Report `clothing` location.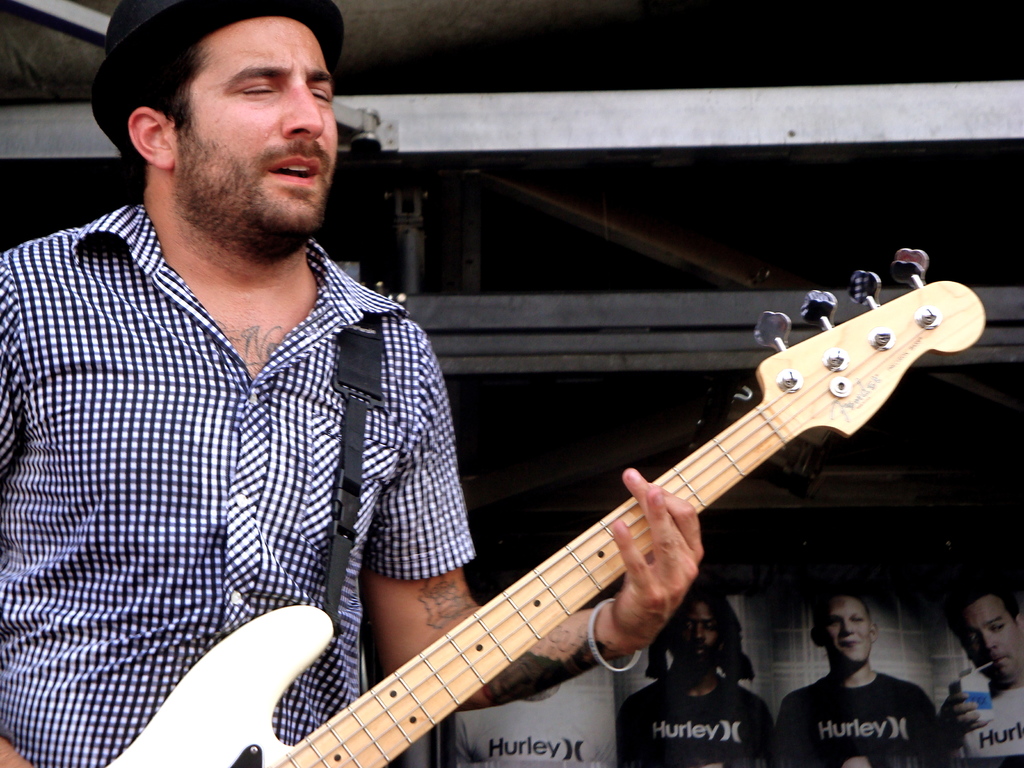
Report: bbox=(10, 179, 518, 737).
